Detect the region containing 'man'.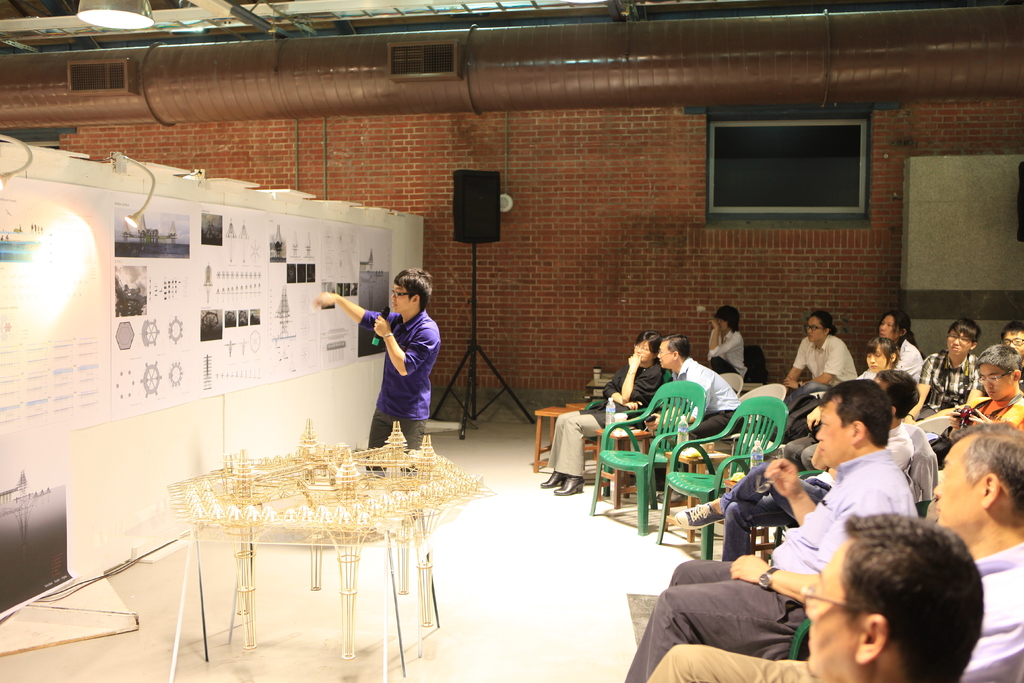
950 344 1023 444.
